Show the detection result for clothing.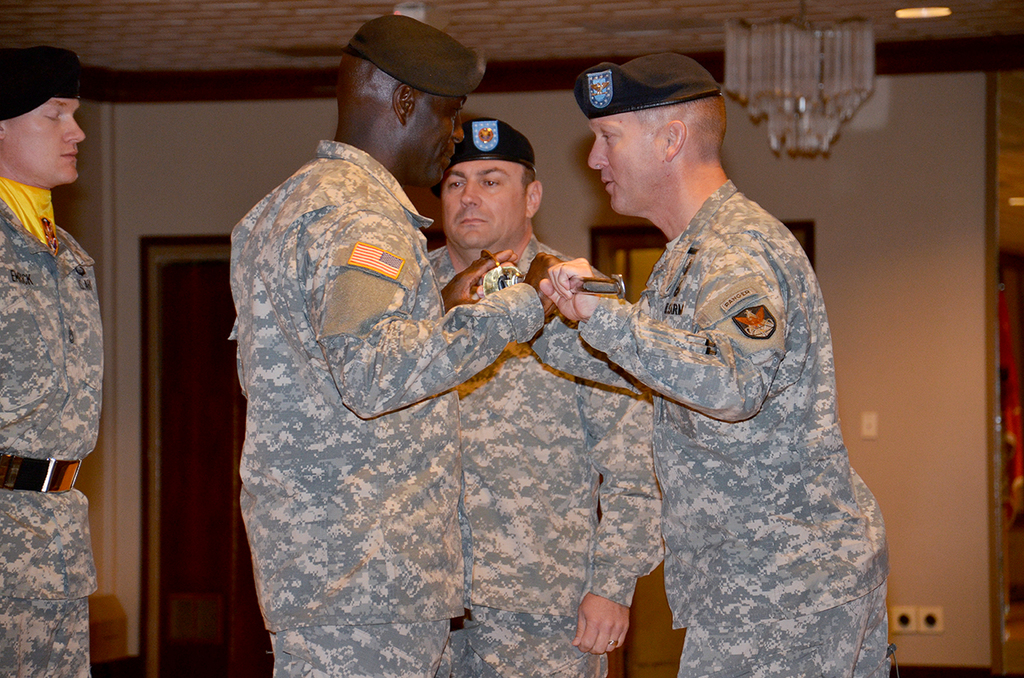
x1=571, y1=136, x2=905, y2=672.
